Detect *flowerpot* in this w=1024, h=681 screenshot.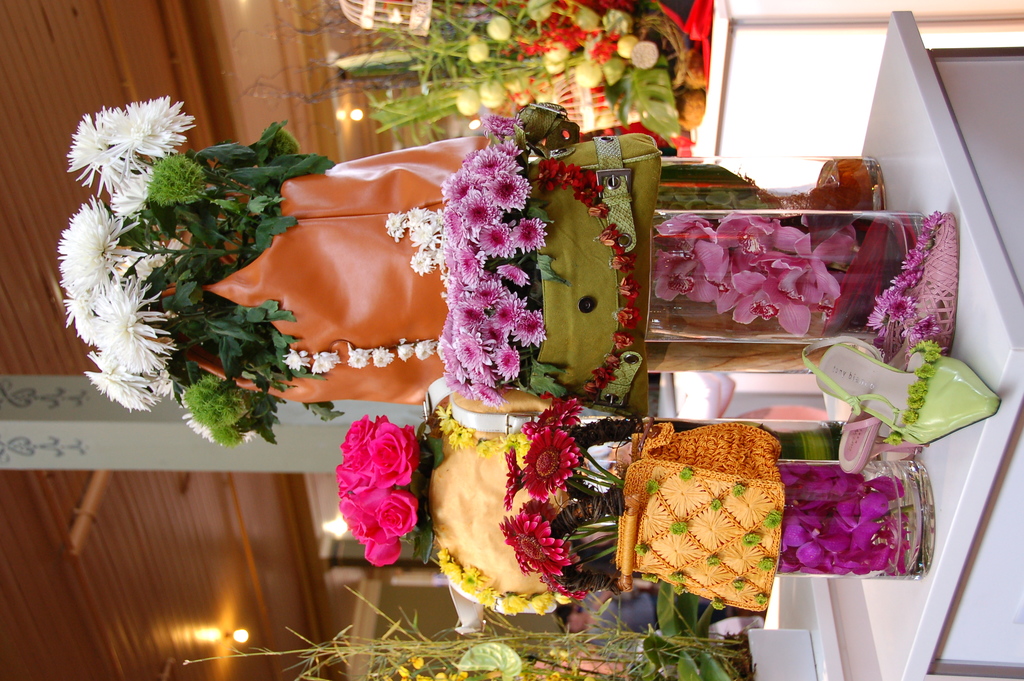
Detection: {"left": 649, "top": 214, "right": 918, "bottom": 347}.
